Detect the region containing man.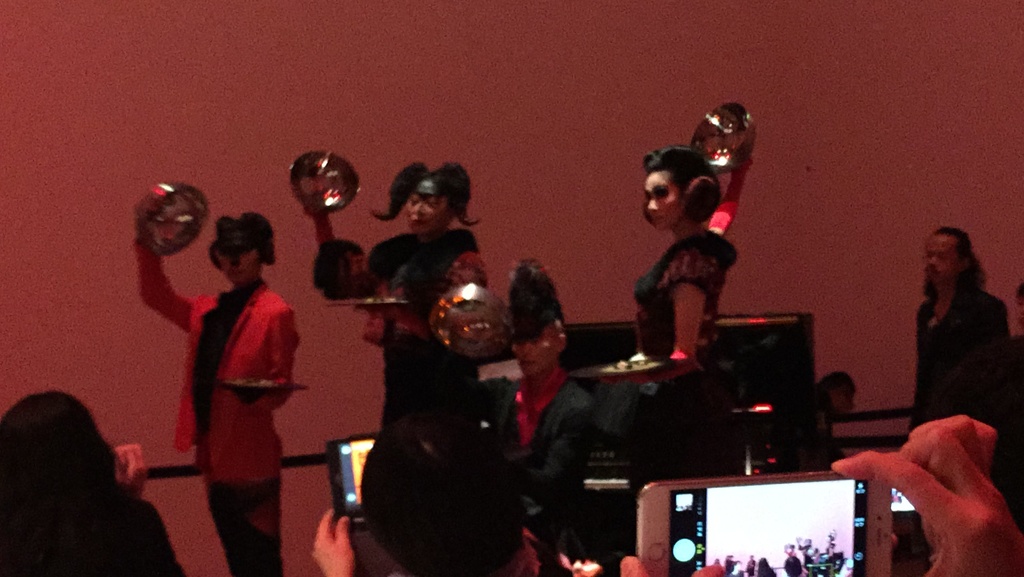
box(417, 254, 591, 576).
